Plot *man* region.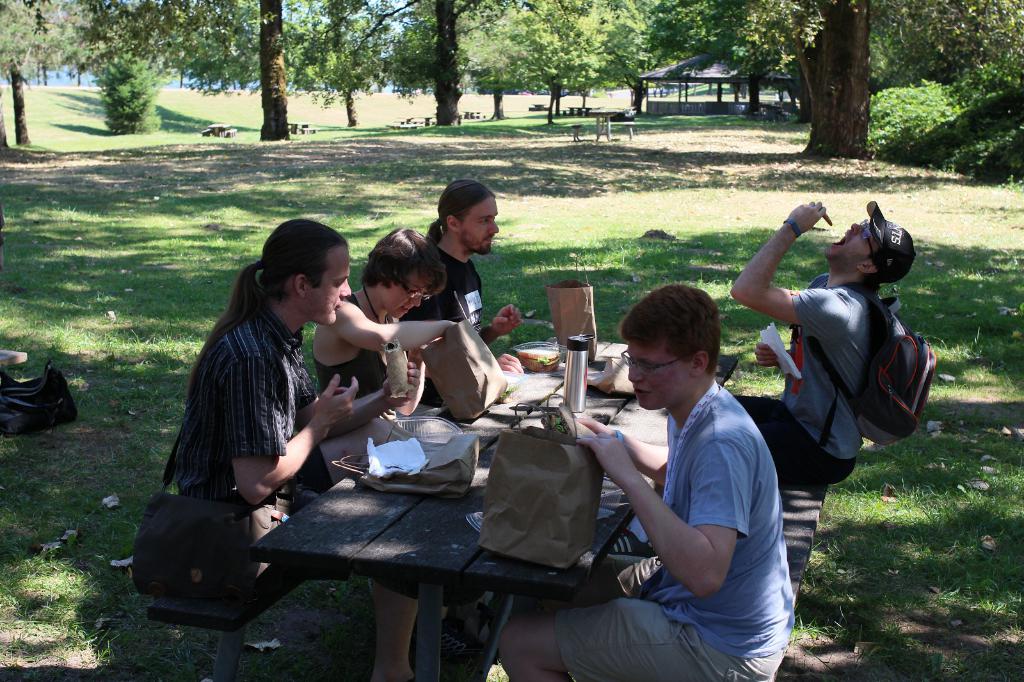
Plotted at pyautogui.locateOnScreen(401, 181, 522, 349).
